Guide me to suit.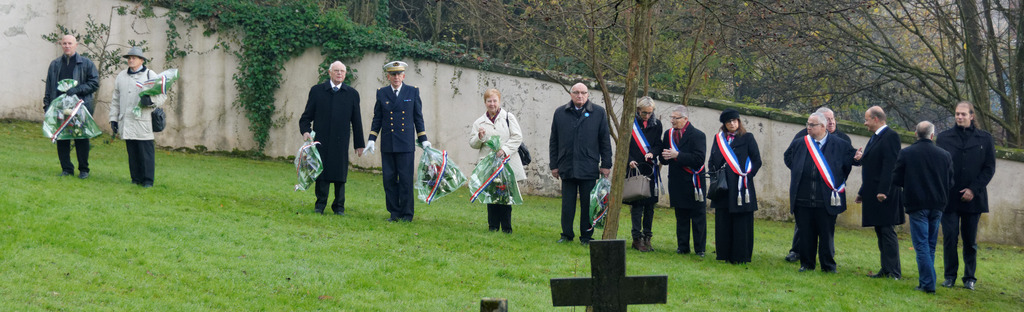
Guidance: [297, 80, 367, 217].
